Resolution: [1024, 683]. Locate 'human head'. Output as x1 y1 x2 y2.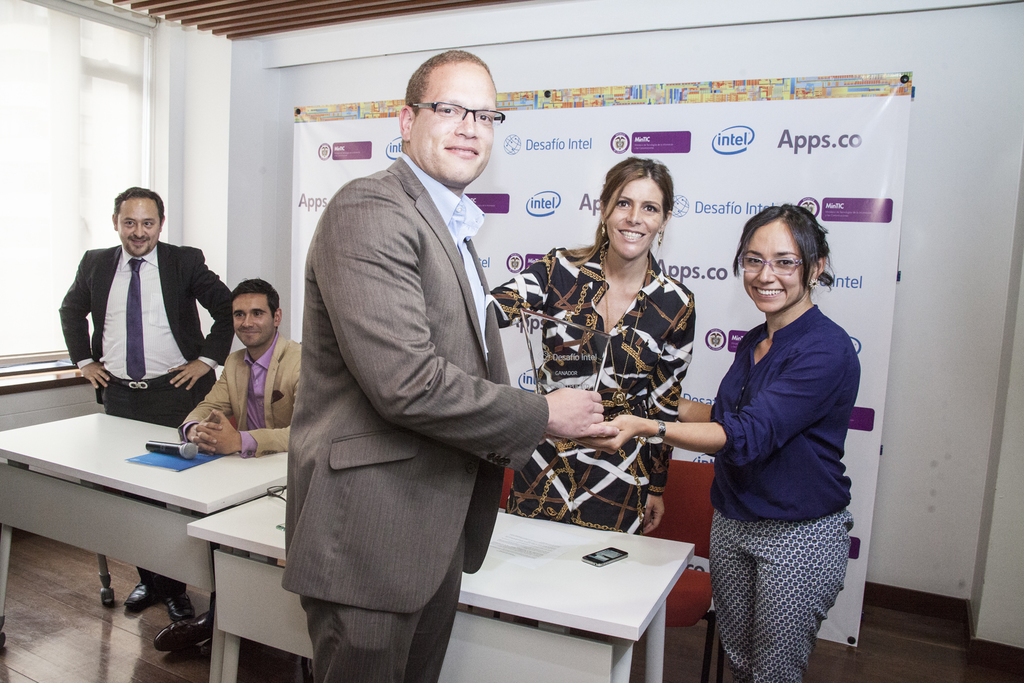
737 204 828 318.
